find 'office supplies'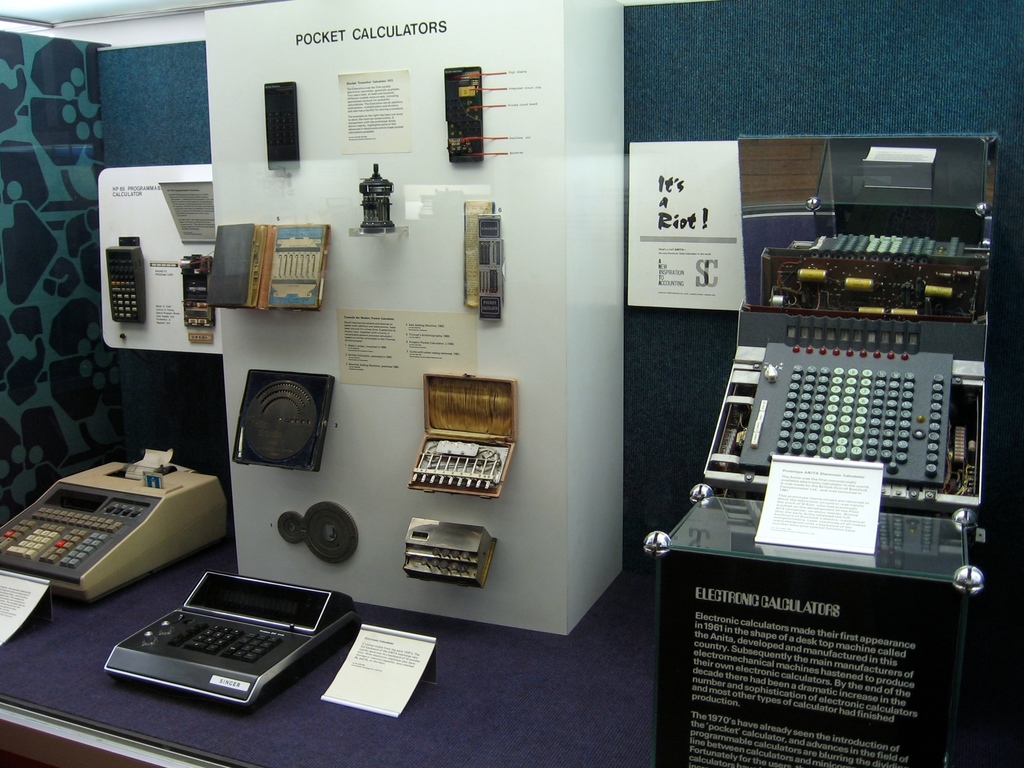
bbox(0, 458, 223, 604)
